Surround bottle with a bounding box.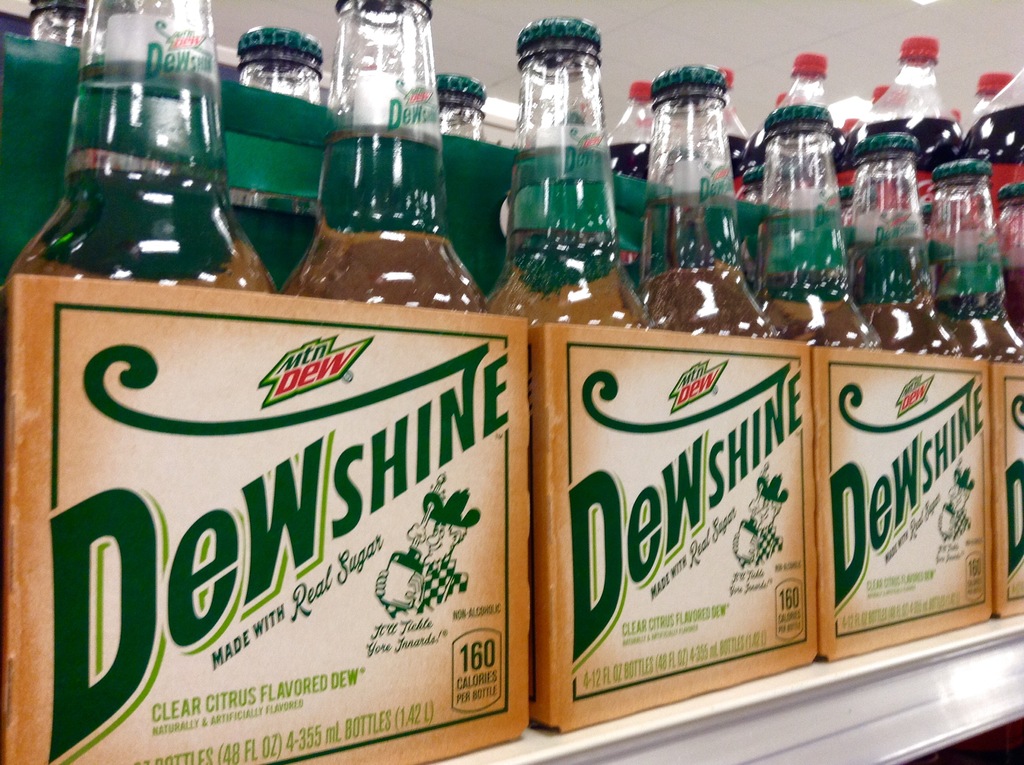
BBox(23, 0, 141, 52).
